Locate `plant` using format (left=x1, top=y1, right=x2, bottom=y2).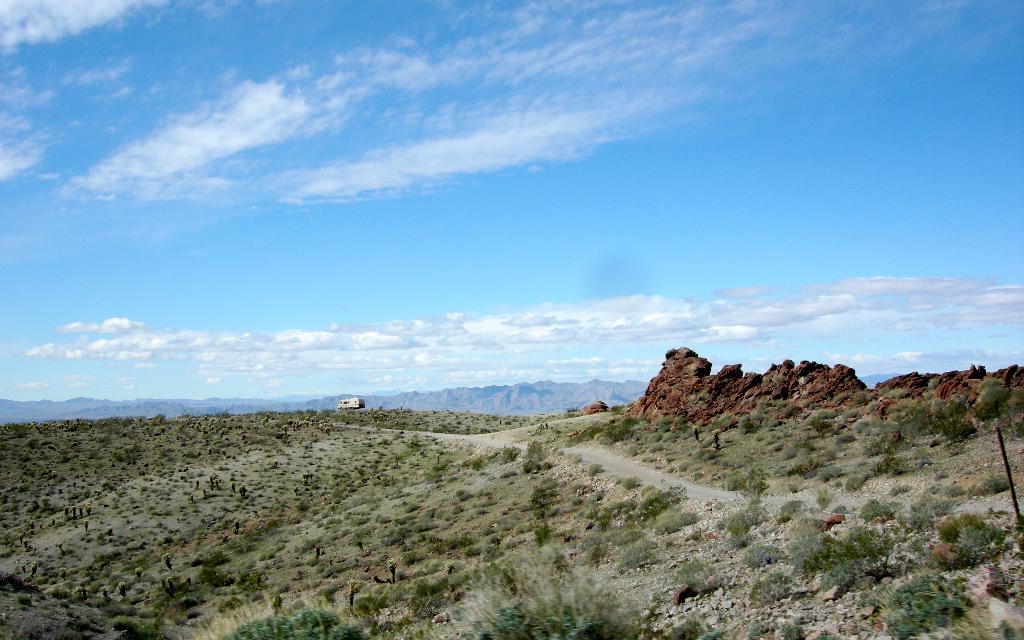
(left=696, top=420, right=706, bottom=431).
